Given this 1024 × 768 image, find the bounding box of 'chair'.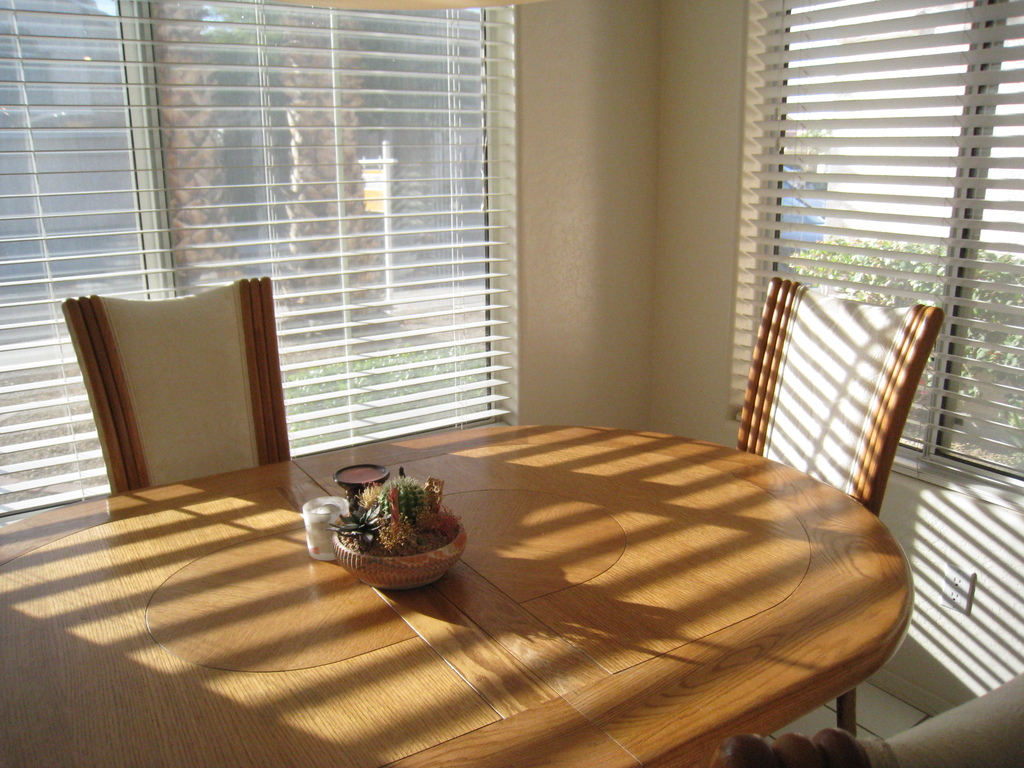
l=712, t=664, r=1023, b=767.
